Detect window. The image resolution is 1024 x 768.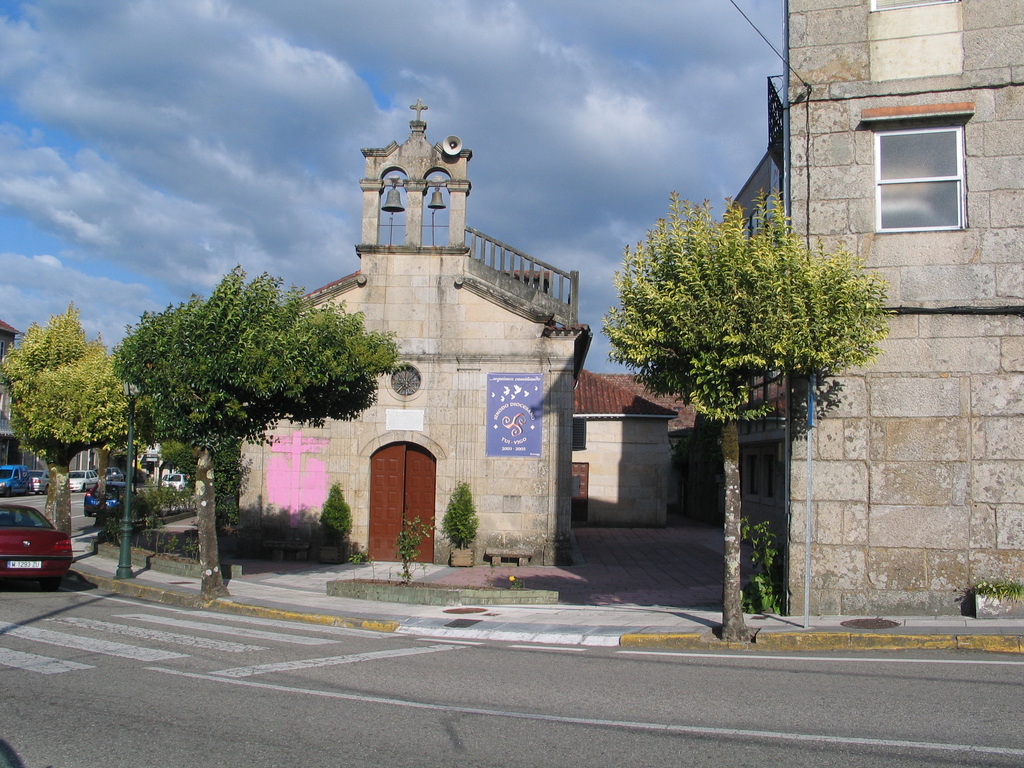
bbox=[573, 421, 586, 454].
